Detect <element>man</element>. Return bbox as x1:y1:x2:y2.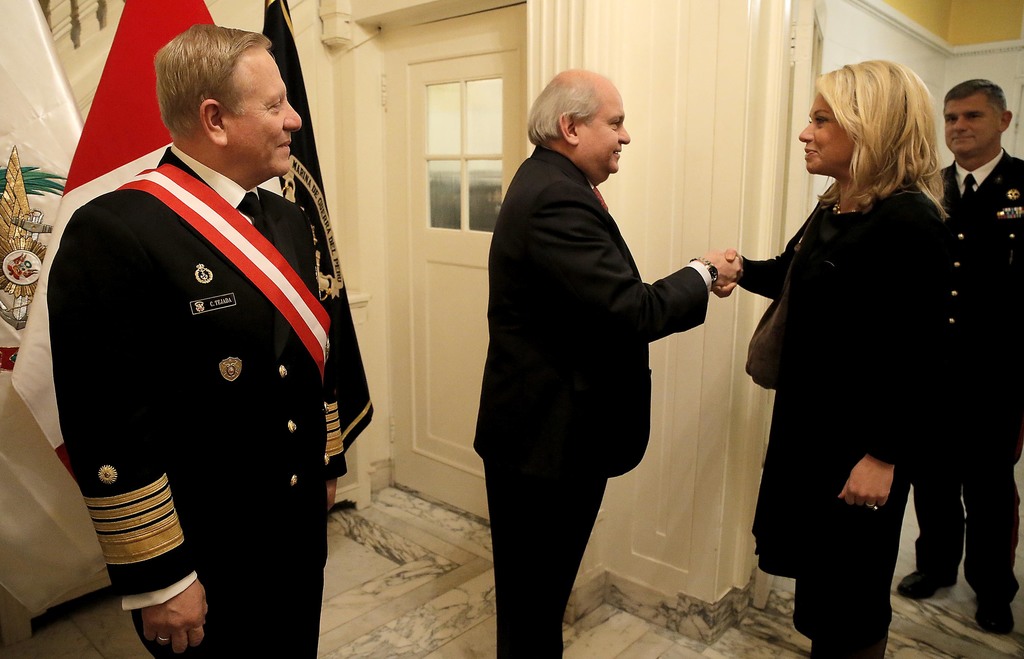
911:66:1023:647.
